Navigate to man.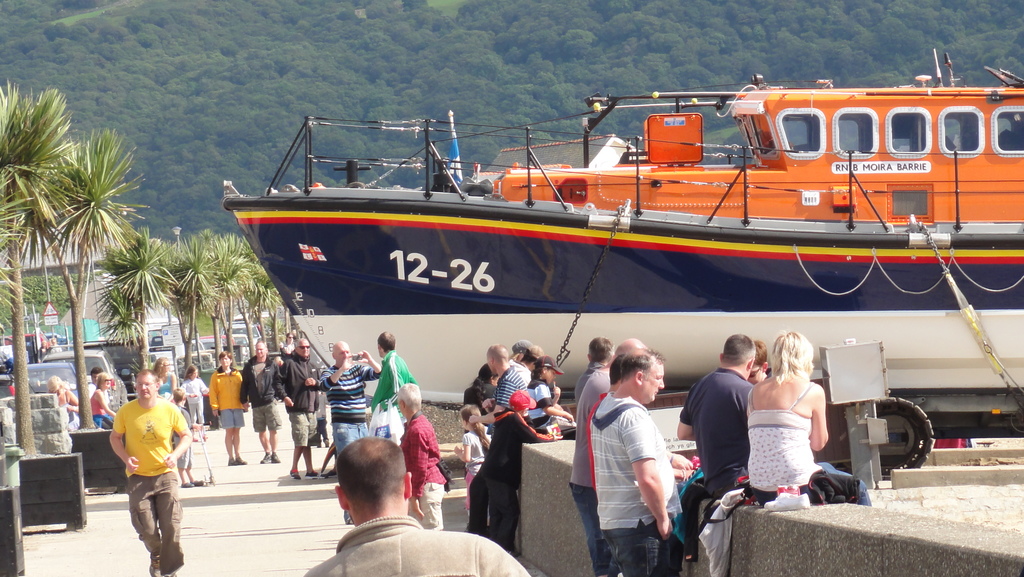
Navigation target: locate(301, 435, 531, 576).
